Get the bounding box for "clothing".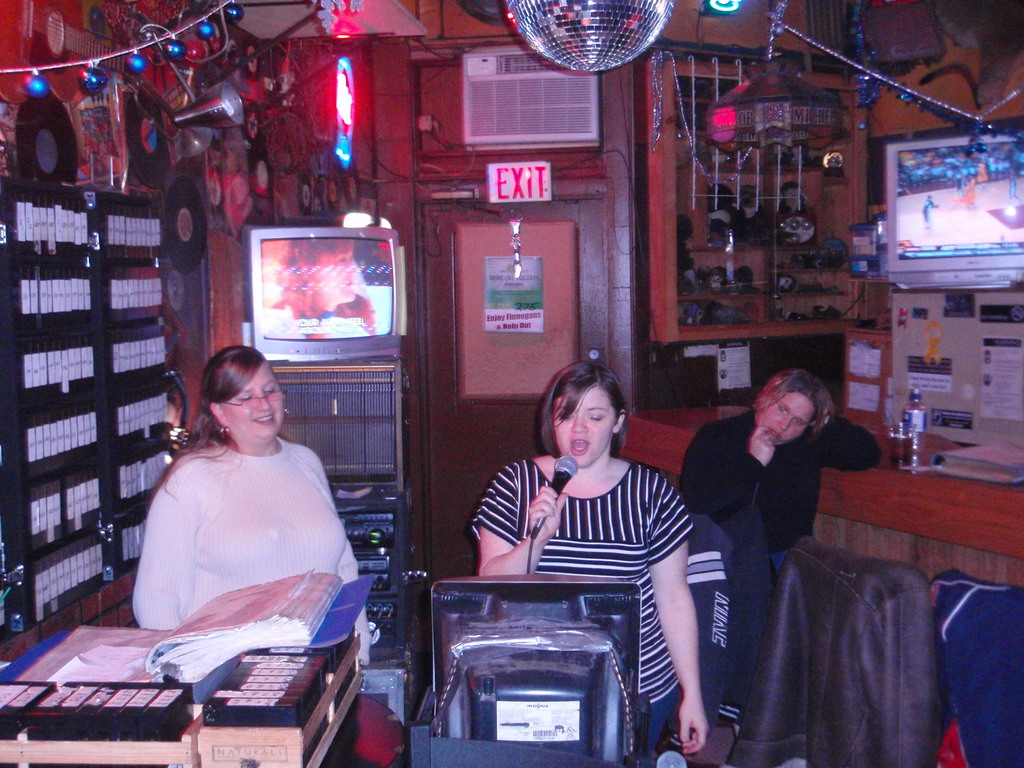
[952,170,964,192].
